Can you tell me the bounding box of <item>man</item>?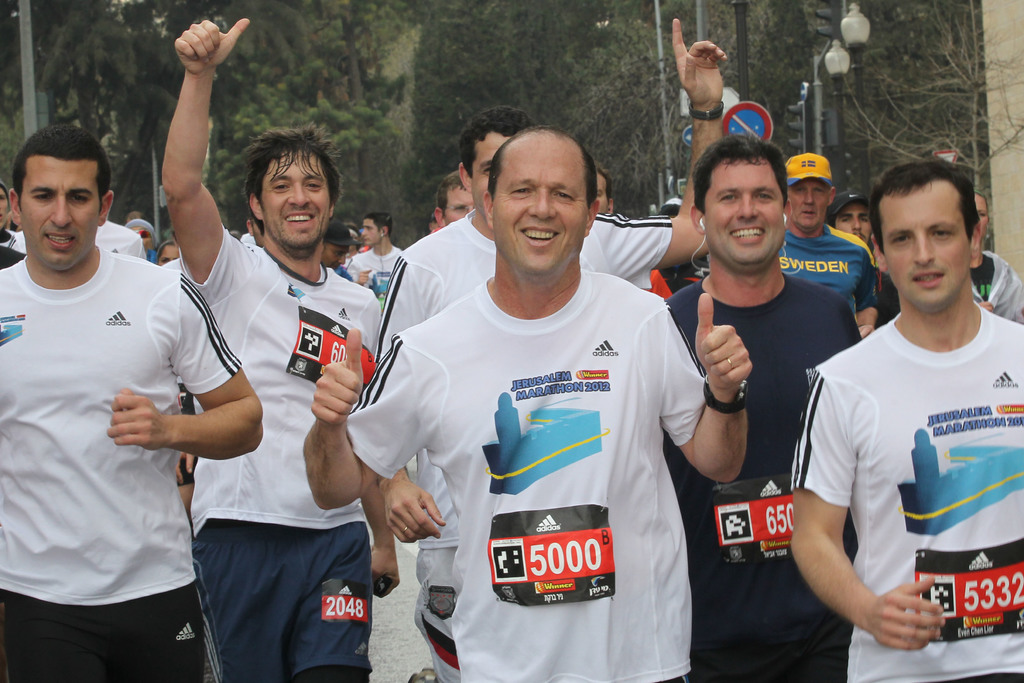
[left=663, top=131, right=861, bottom=682].
